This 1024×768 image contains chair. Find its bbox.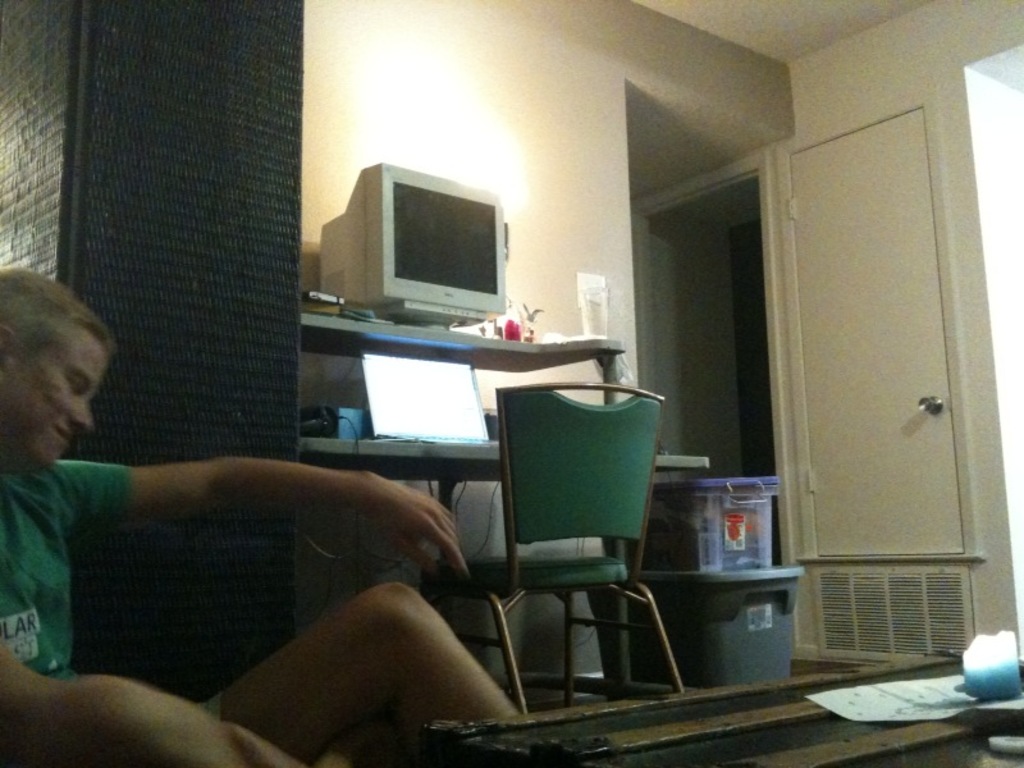
l=477, t=362, r=686, b=748.
